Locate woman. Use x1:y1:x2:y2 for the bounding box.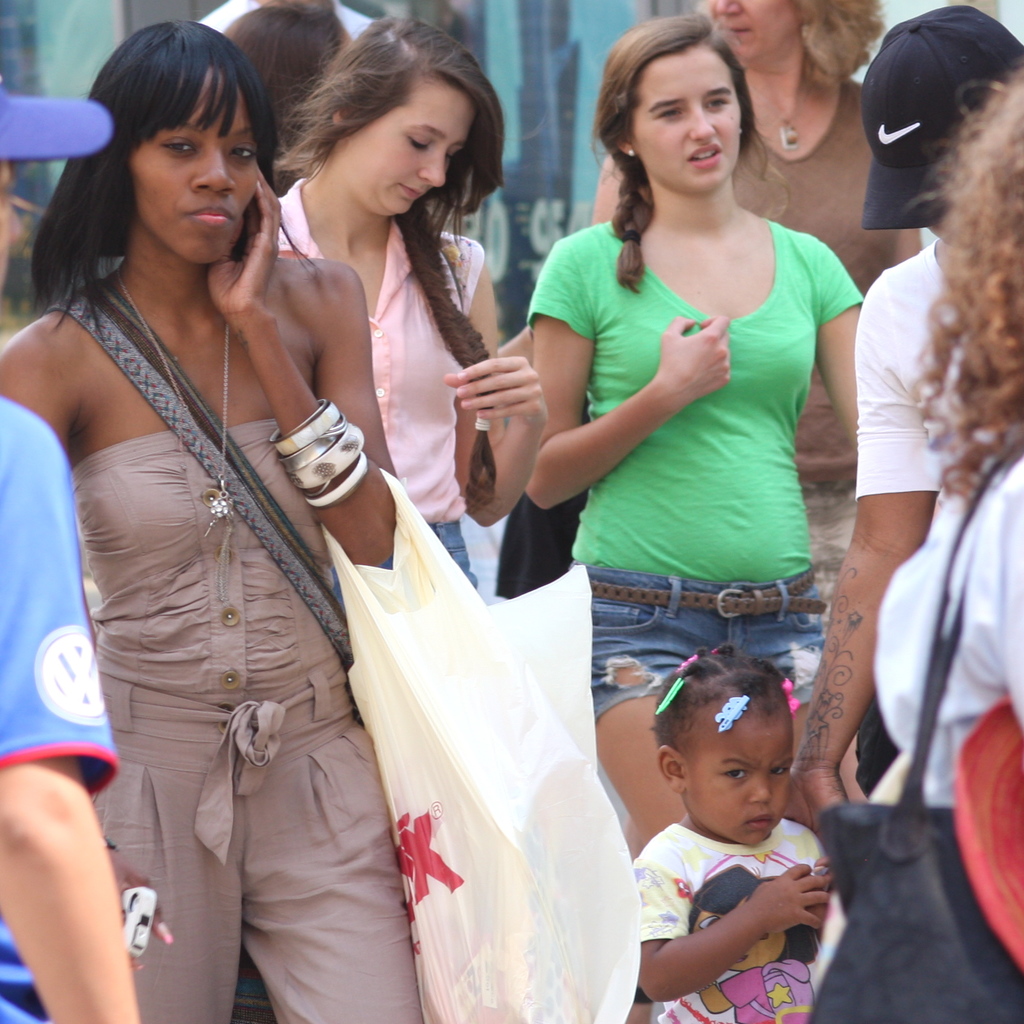
512:18:873:1023.
